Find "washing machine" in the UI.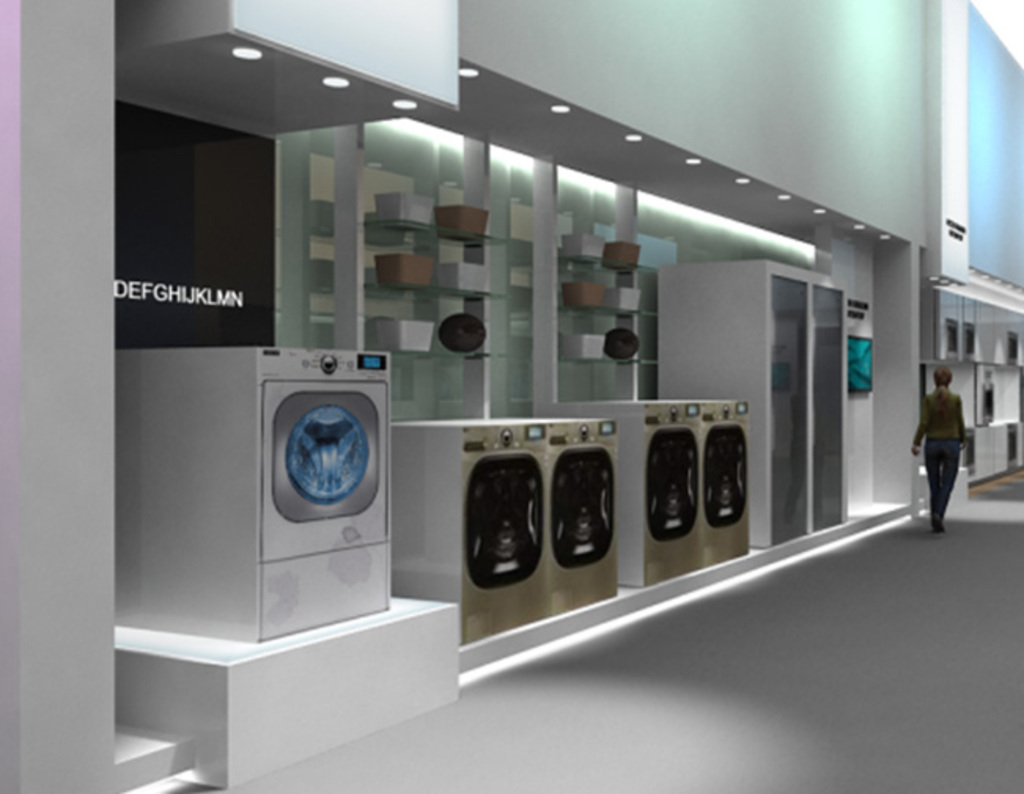
UI element at x1=374, y1=417, x2=555, y2=643.
